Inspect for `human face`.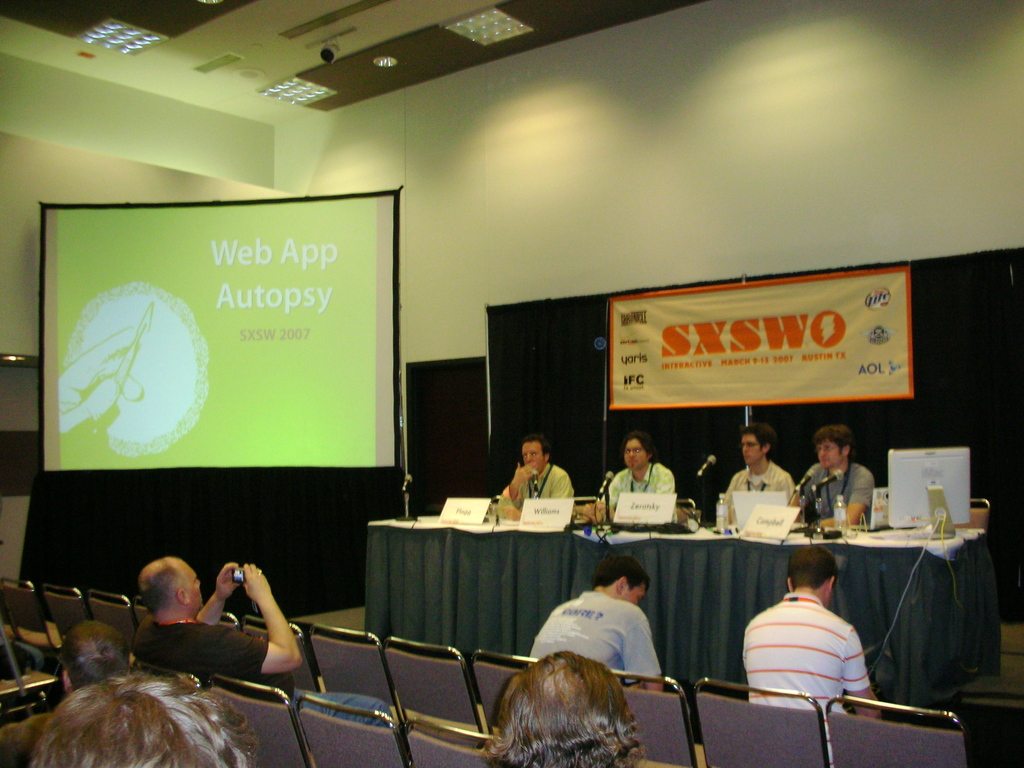
Inspection: bbox(517, 441, 540, 470).
